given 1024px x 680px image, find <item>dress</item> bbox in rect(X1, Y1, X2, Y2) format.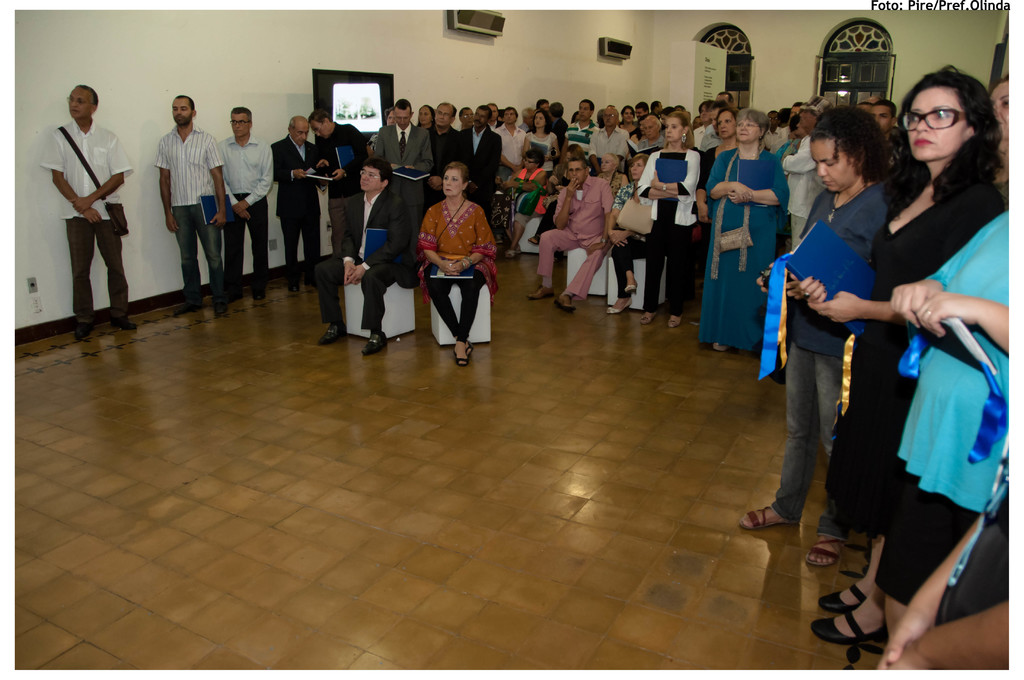
rect(825, 195, 1007, 540).
